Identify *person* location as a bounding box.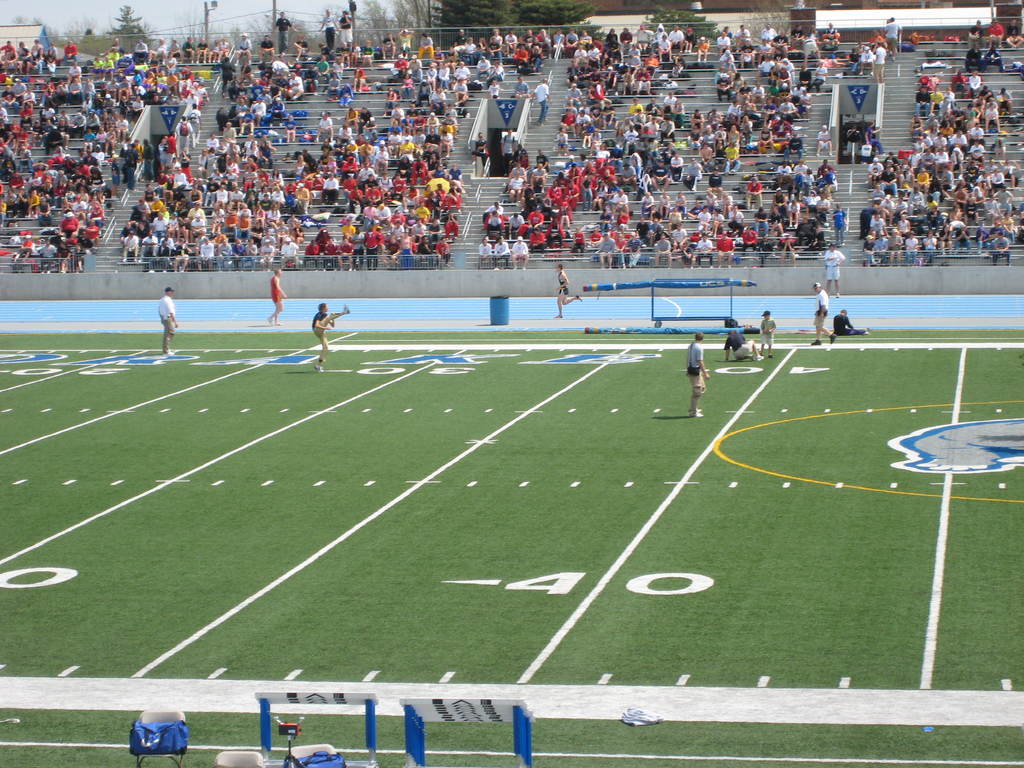
(833, 309, 878, 336).
